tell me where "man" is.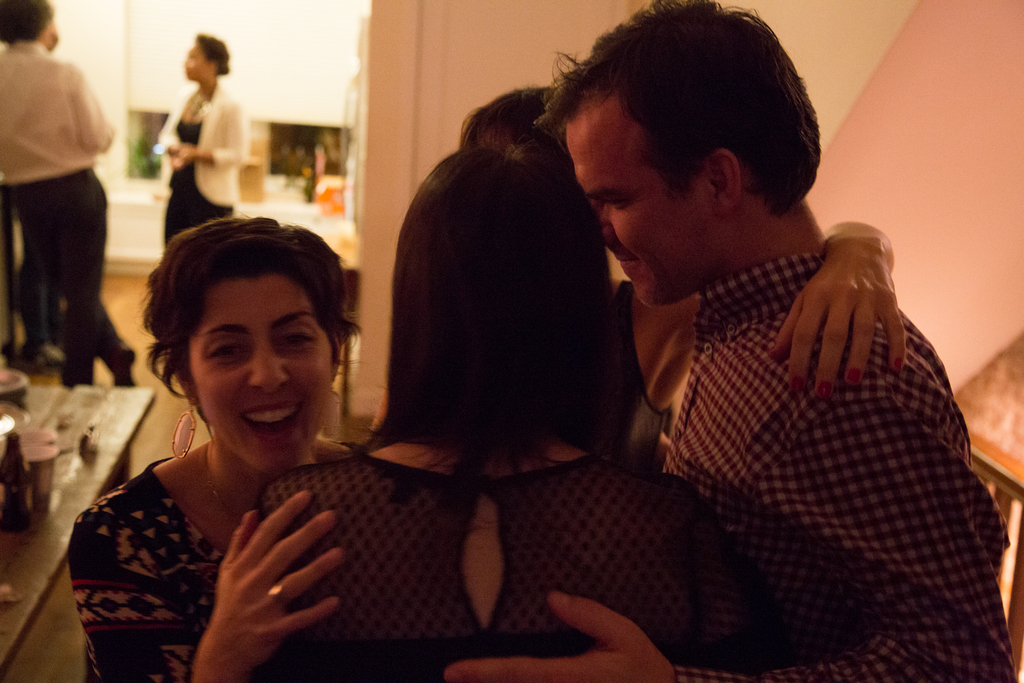
"man" is at <box>441,0,998,682</box>.
